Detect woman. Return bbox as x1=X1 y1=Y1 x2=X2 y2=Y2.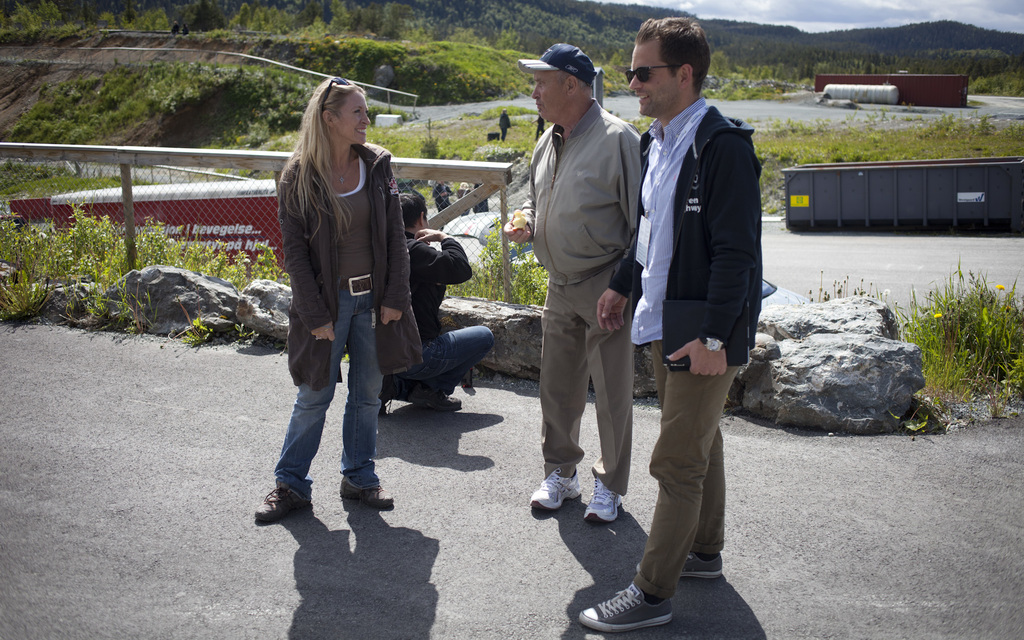
x1=499 y1=108 x2=513 y2=143.
